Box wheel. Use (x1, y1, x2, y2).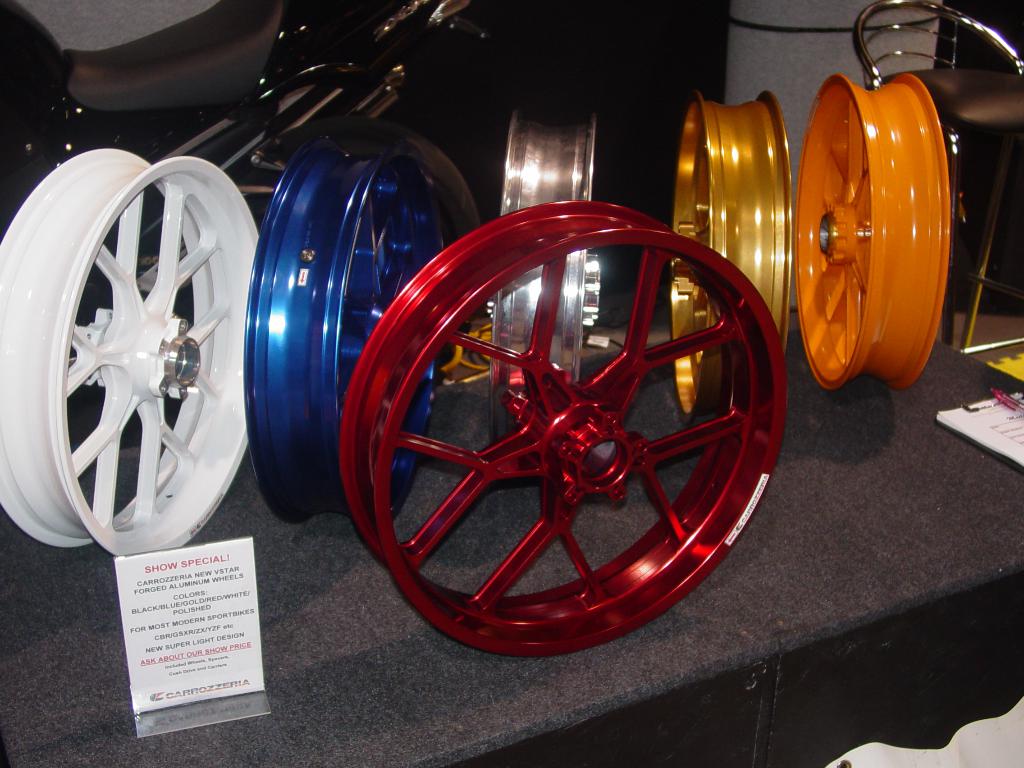
(668, 90, 792, 430).
